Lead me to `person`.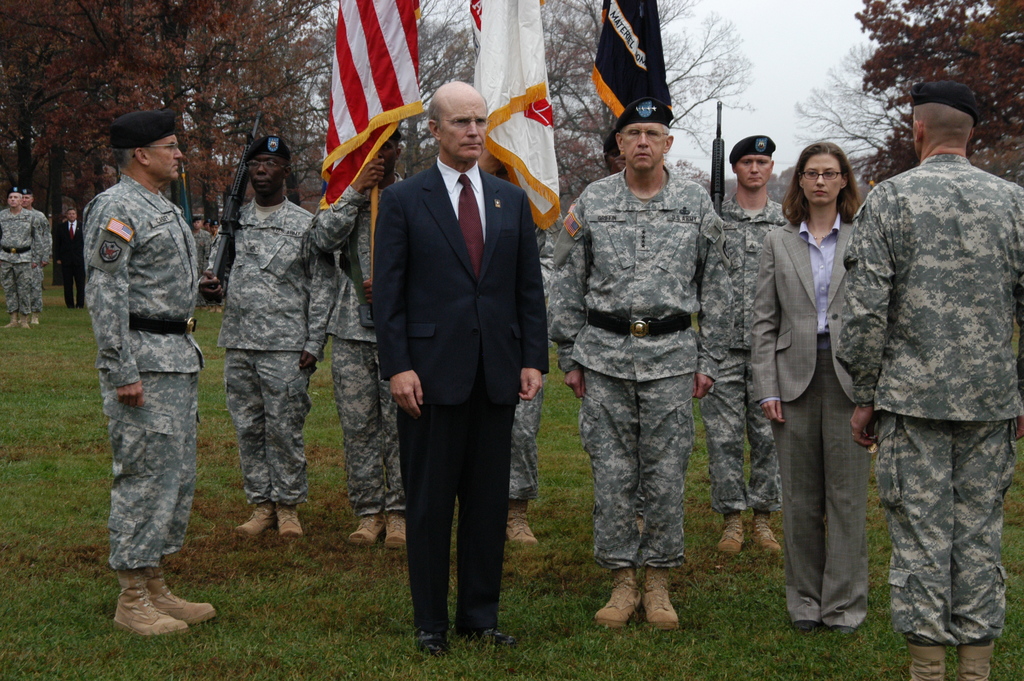
Lead to Rect(829, 75, 1023, 680).
